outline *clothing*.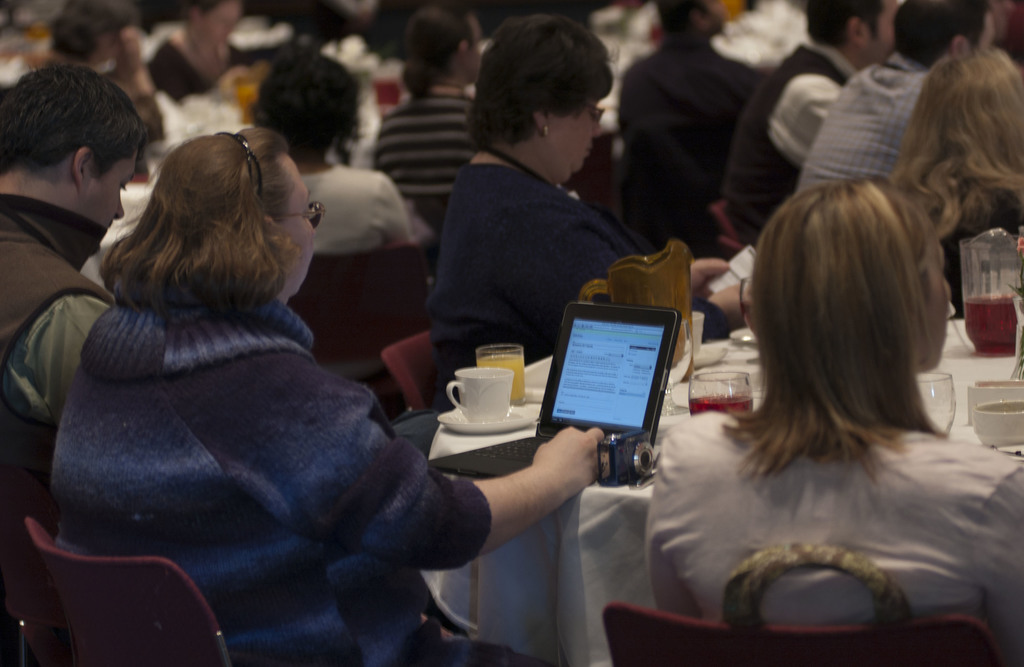
Outline: x1=717 y1=36 x2=854 y2=248.
